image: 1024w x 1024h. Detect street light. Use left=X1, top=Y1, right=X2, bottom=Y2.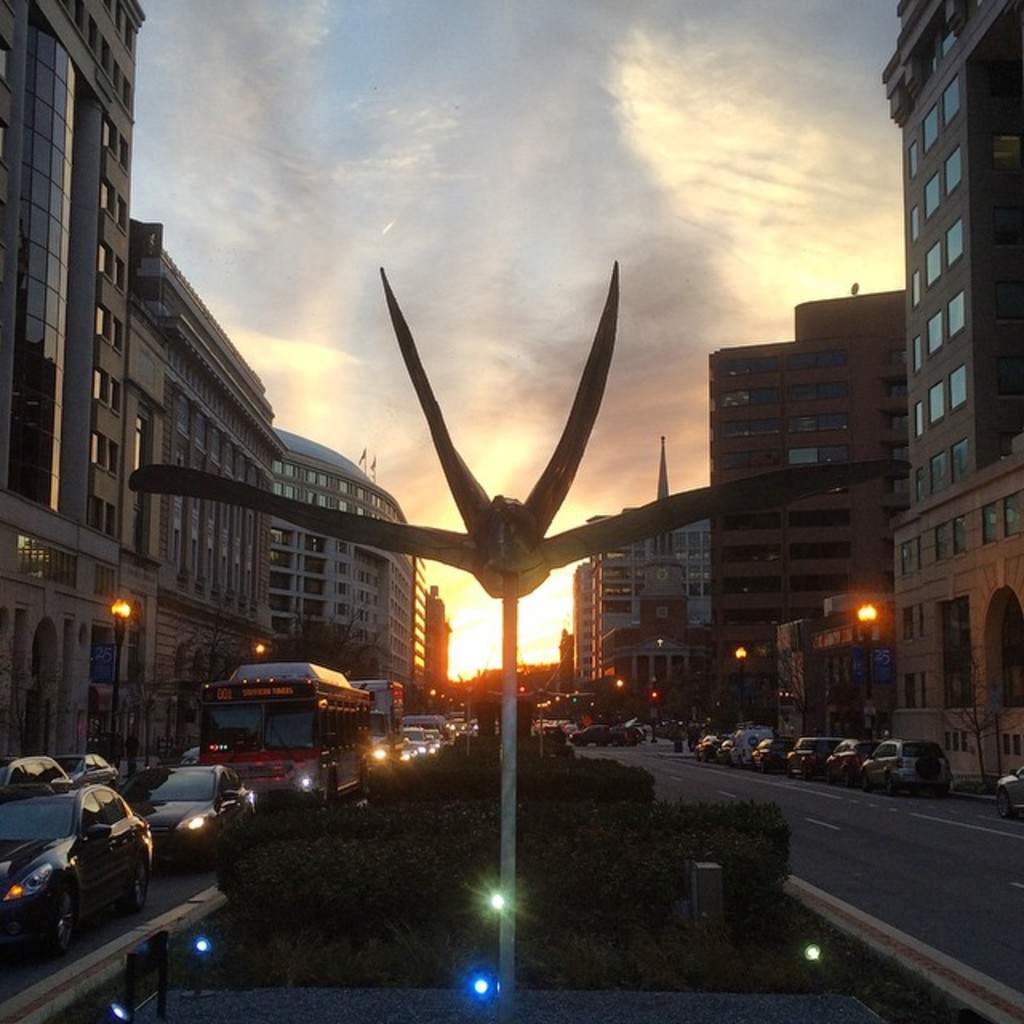
left=538, top=699, right=544, bottom=754.
